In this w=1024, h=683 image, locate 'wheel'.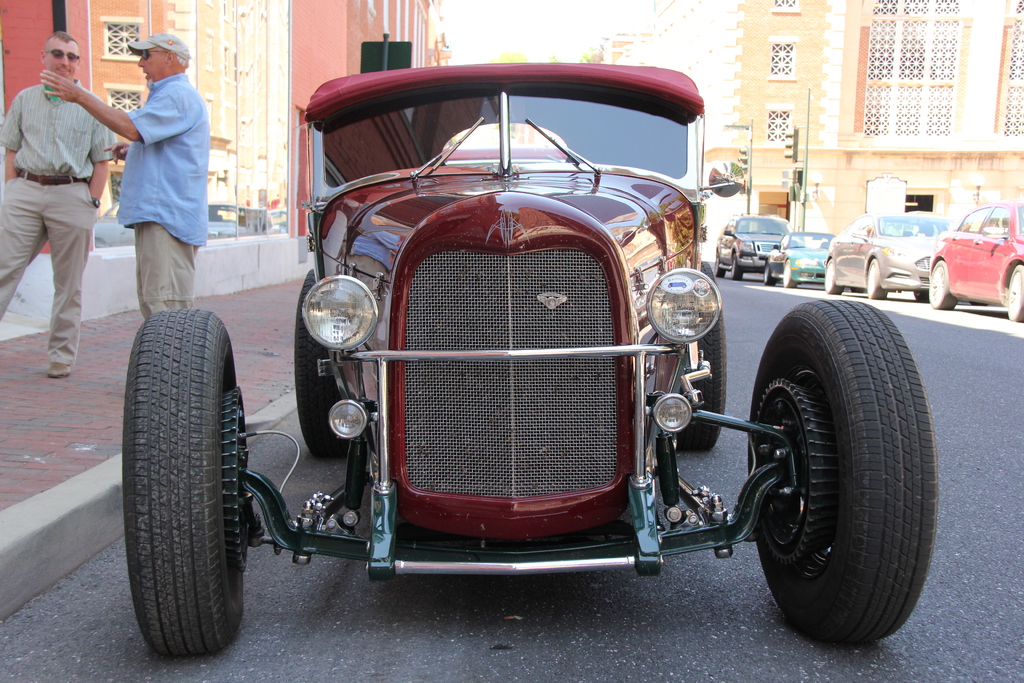
Bounding box: <box>729,254,744,282</box>.
